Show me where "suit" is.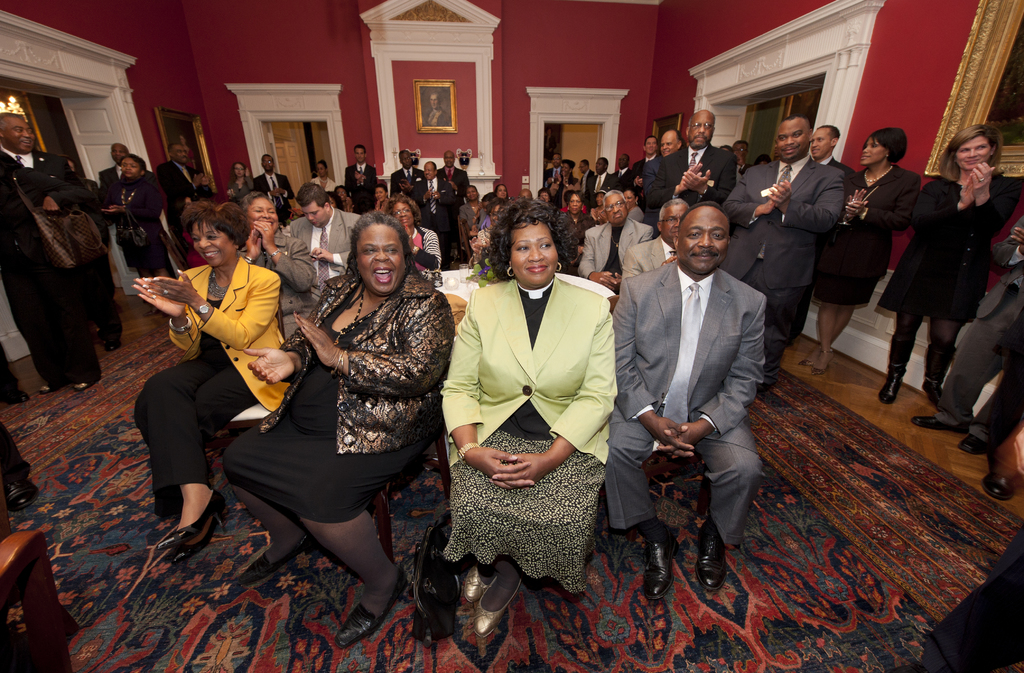
"suit" is at detection(408, 175, 458, 263).
